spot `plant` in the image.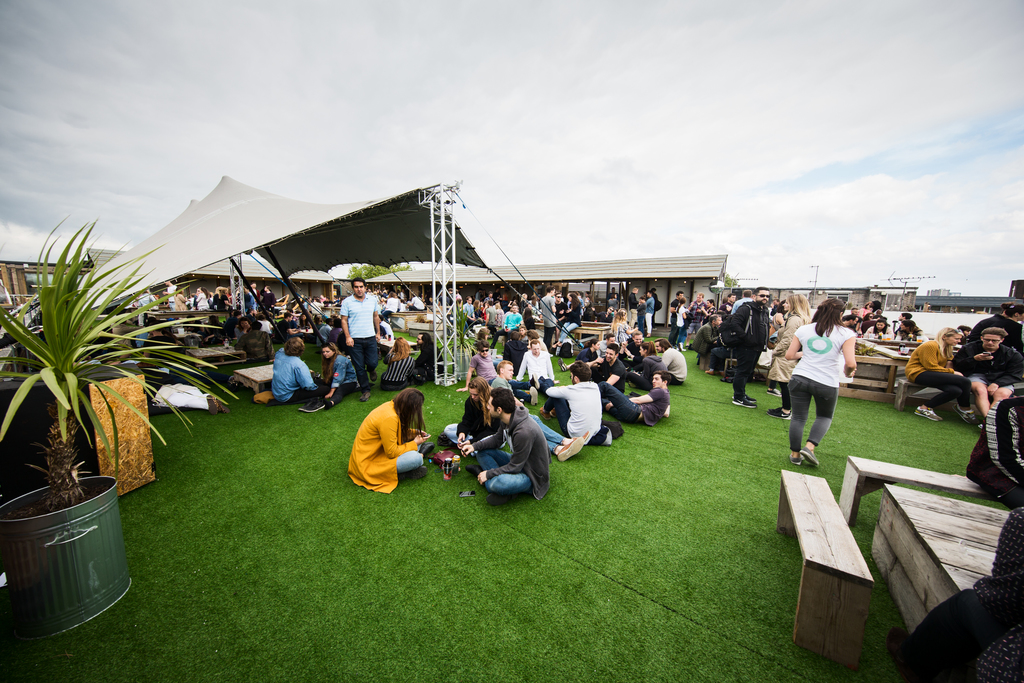
`plant` found at select_region(437, 302, 483, 370).
